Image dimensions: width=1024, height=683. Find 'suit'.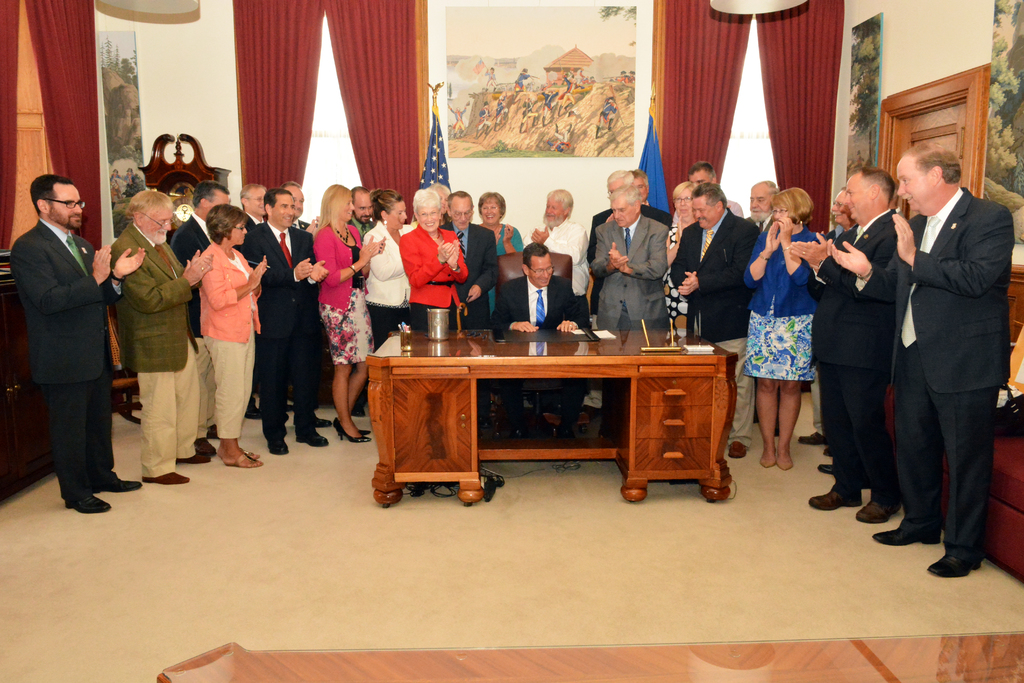
<region>588, 215, 669, 331</region>.
